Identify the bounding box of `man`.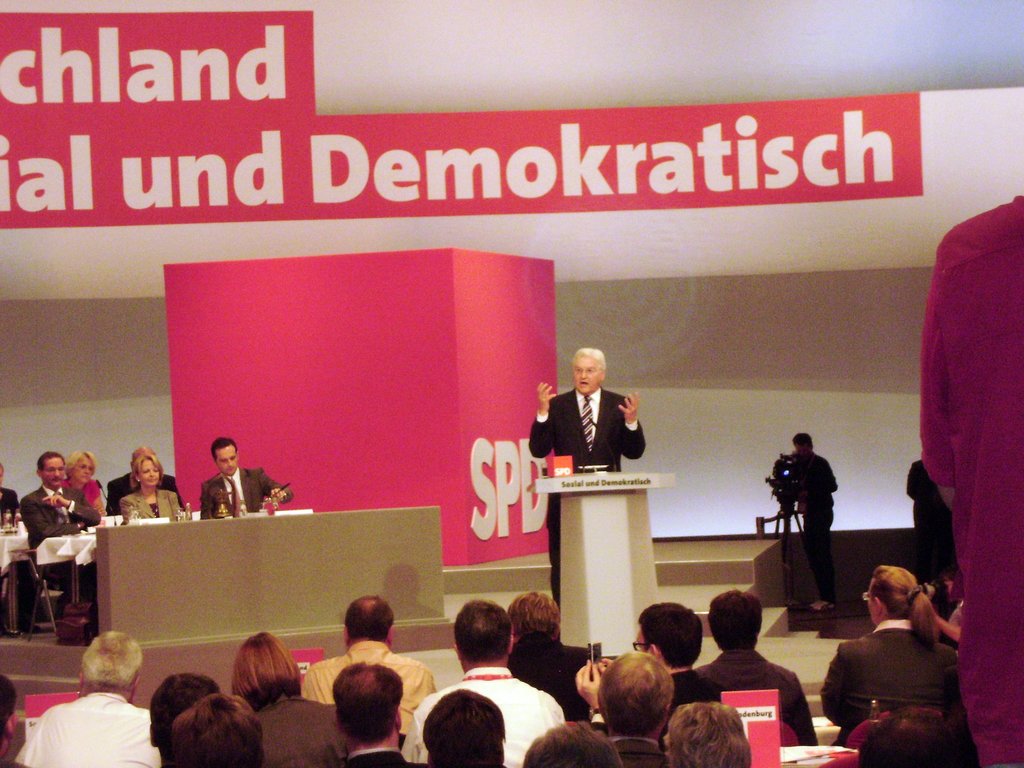
BBox(596, 648, 673, 767).
